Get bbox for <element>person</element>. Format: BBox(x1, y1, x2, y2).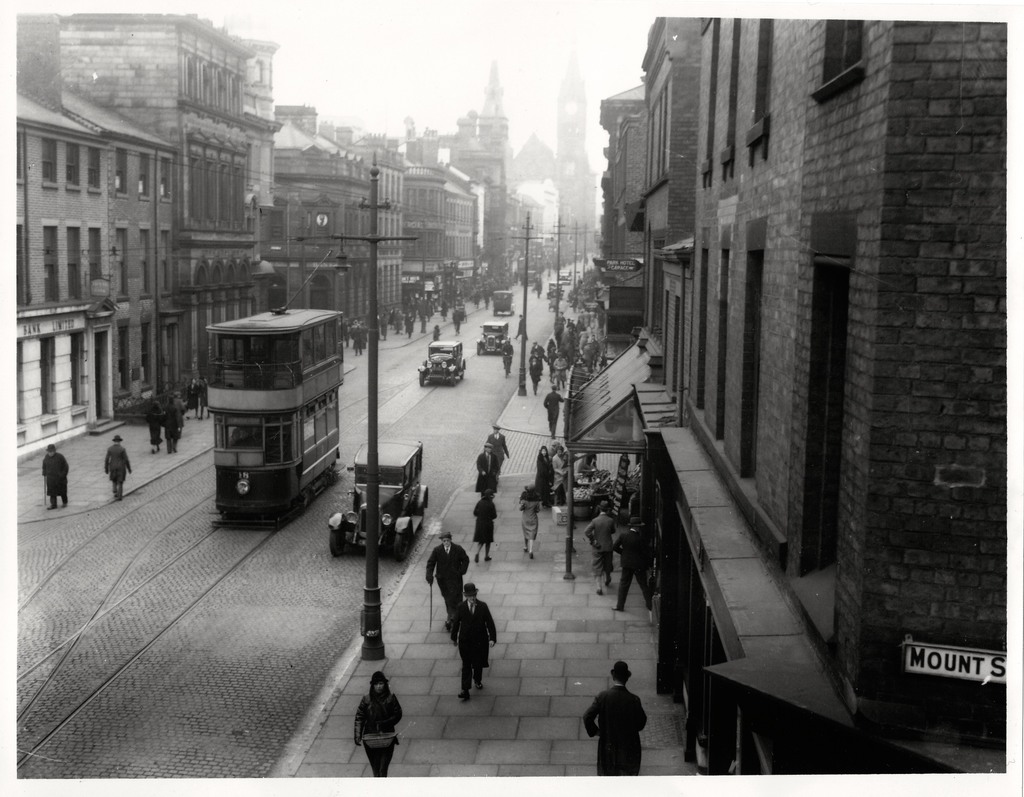
BBox(350, 326, 364, 355).
